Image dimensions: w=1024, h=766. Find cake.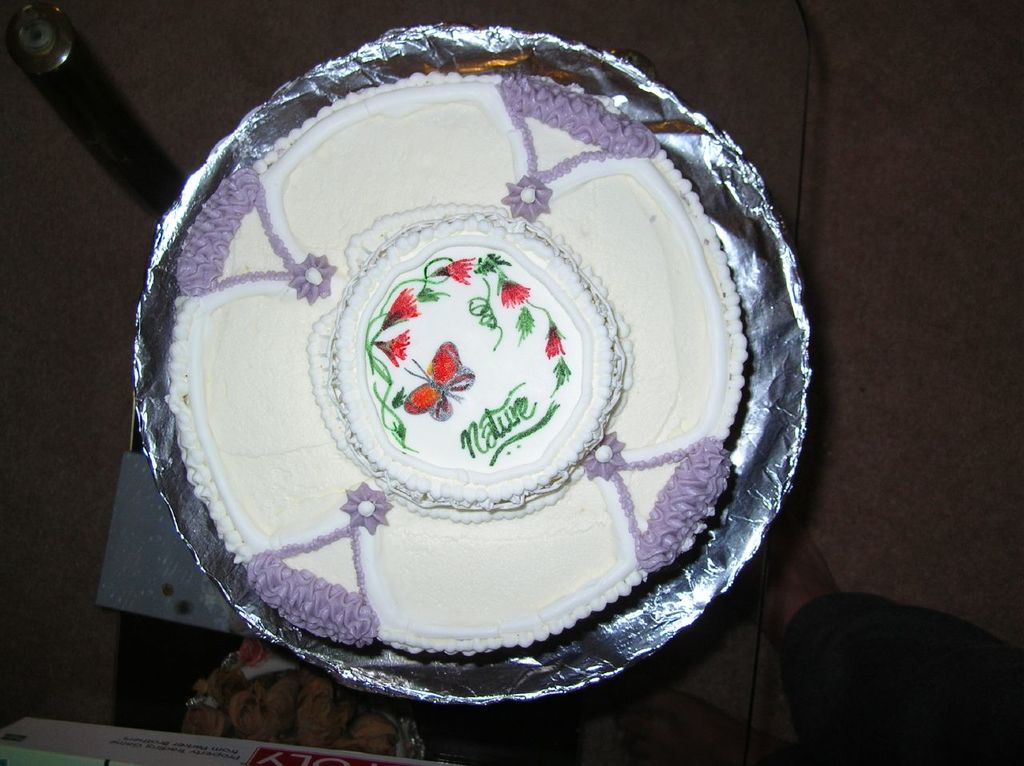
detection(164, 69, 749, 655).
